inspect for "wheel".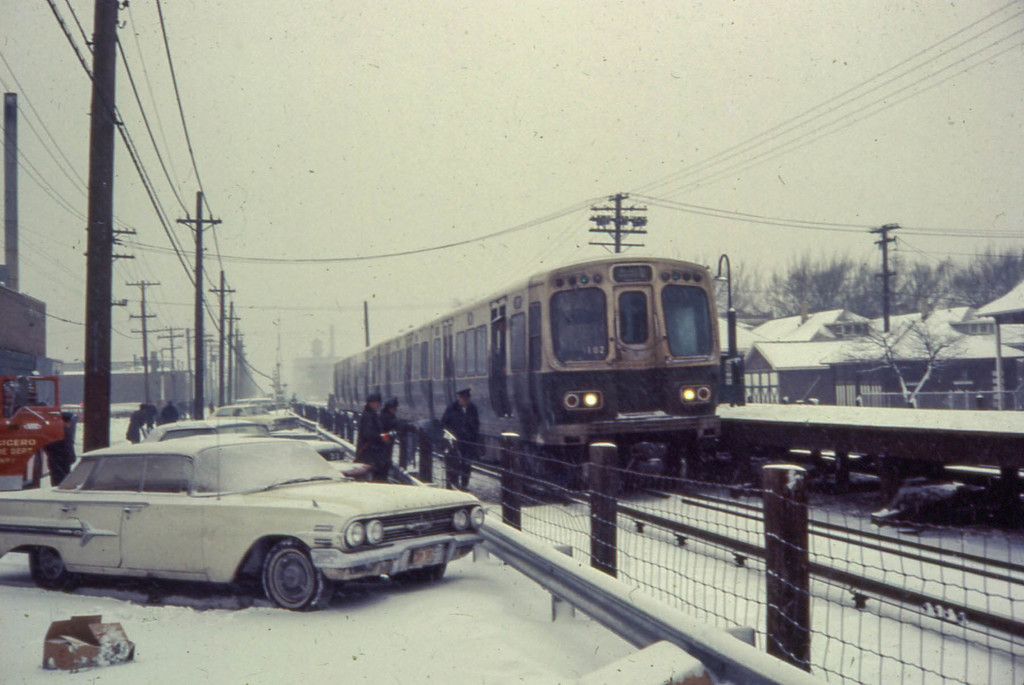
Inspection: [left=26, top=539, right=85, bottom=592].
